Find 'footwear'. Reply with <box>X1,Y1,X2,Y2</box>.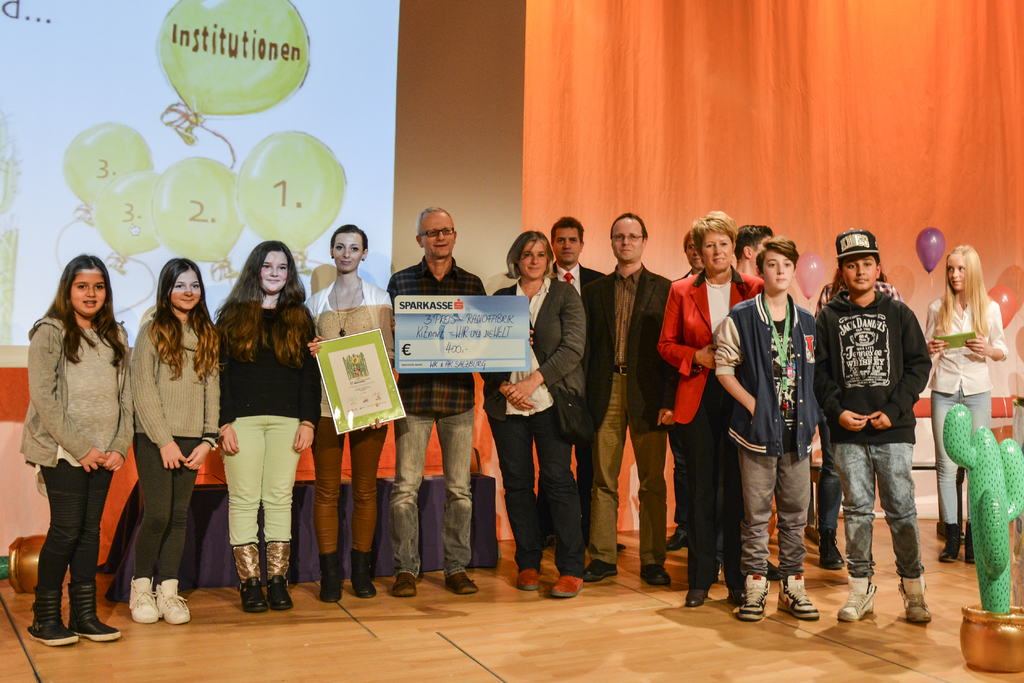
<box>639,563,672,584</box>.
